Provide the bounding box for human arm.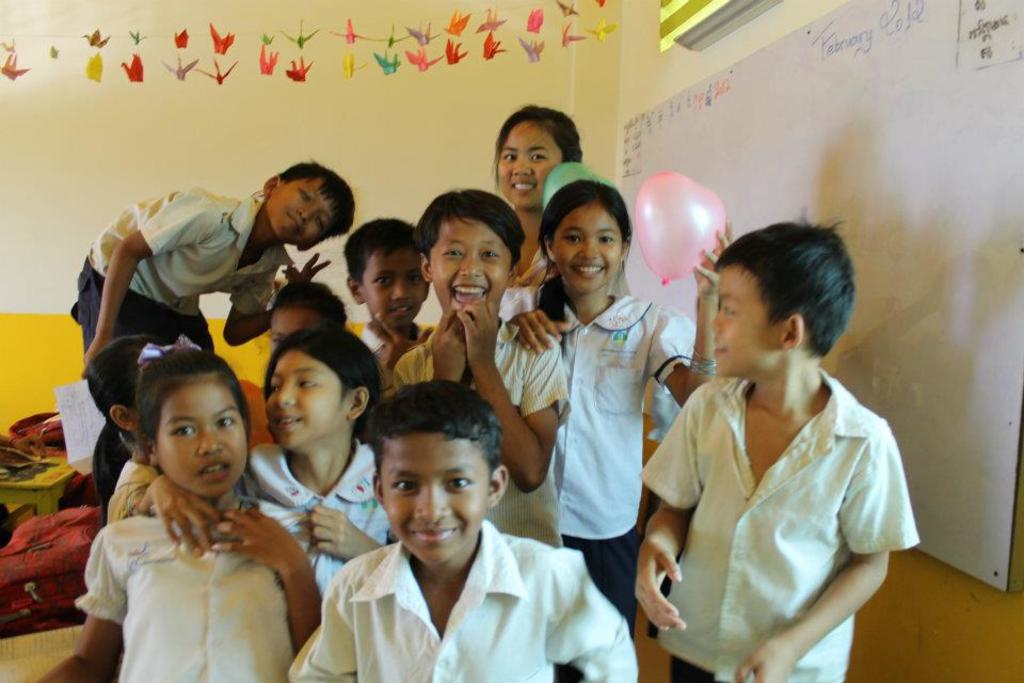
l=135, t=475, r=221, b=557.
